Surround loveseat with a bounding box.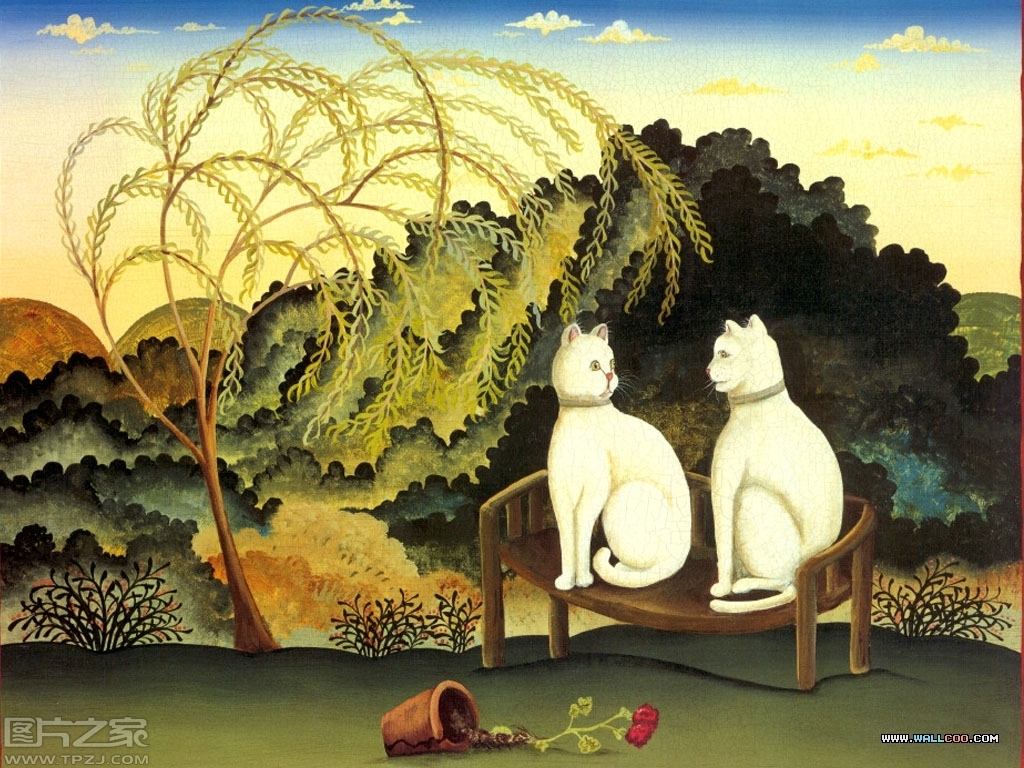
bbox=[481, 462, 878, 693].
